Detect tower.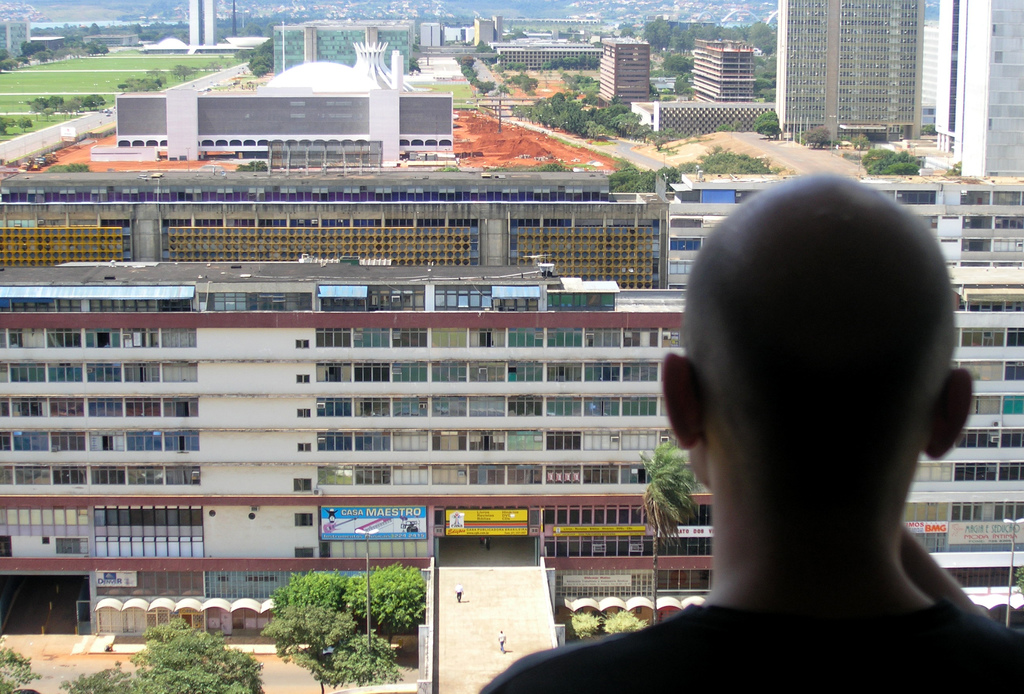
Detected at (926, 0, 1023, 176).
